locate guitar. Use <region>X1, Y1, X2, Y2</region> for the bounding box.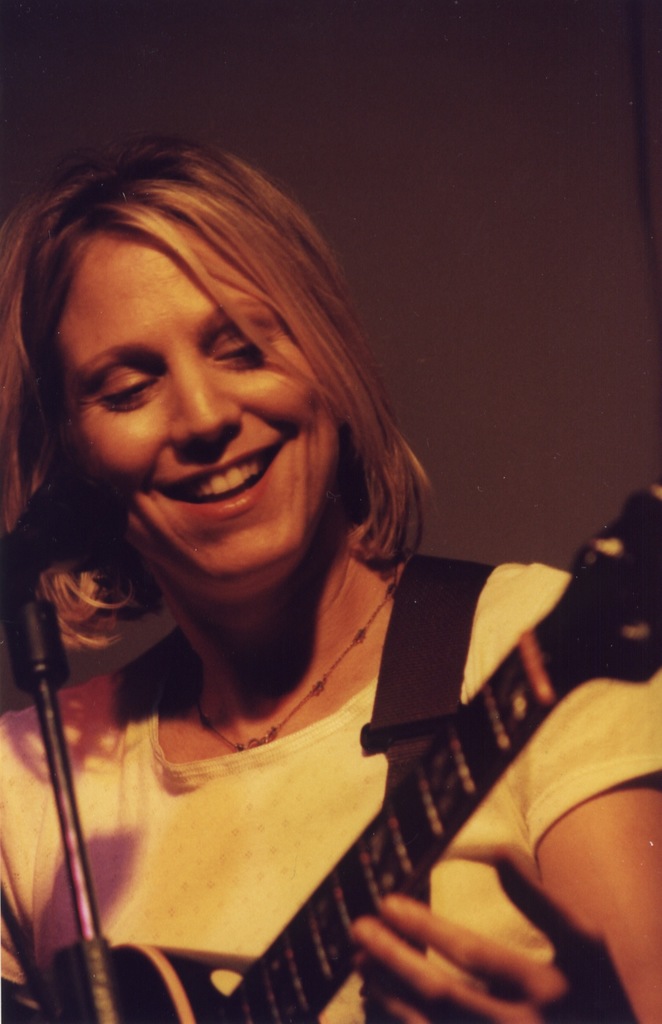
<region>31, 480, 661, 1023</region>.
